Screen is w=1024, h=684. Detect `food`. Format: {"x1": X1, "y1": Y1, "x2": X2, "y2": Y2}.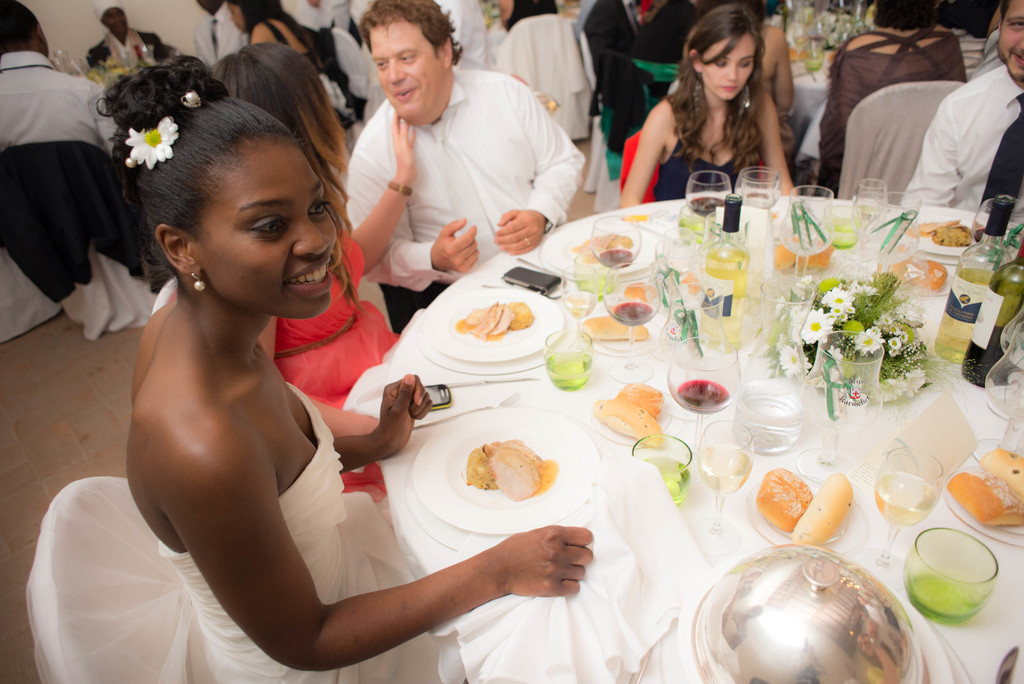
{"x1": 572, "y1": 232, "x2": 636, "y2": 265}.
